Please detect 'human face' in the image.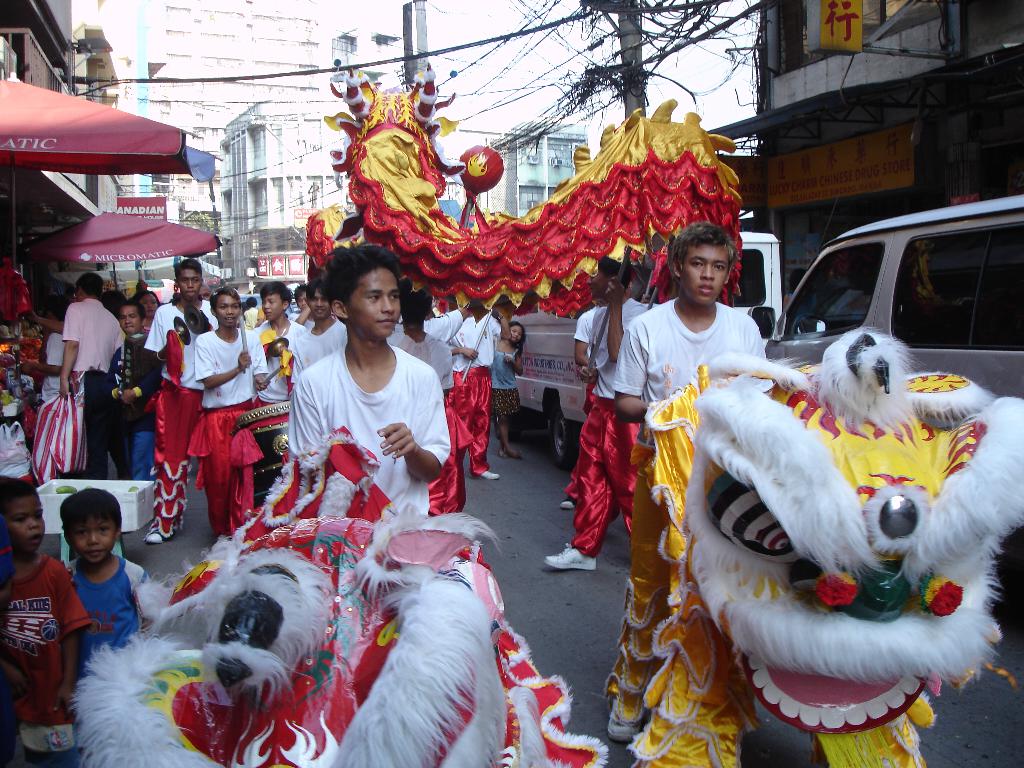
l=505, t=322, r=525, b=344.
